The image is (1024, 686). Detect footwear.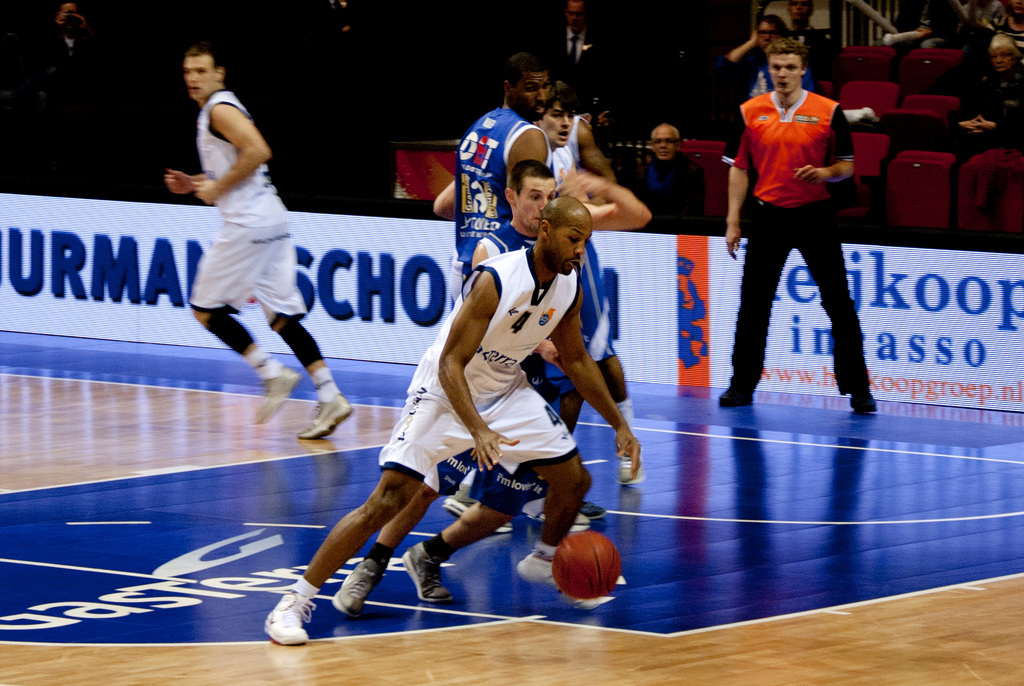
Detection: Rect(525, 478, 568, 525).
